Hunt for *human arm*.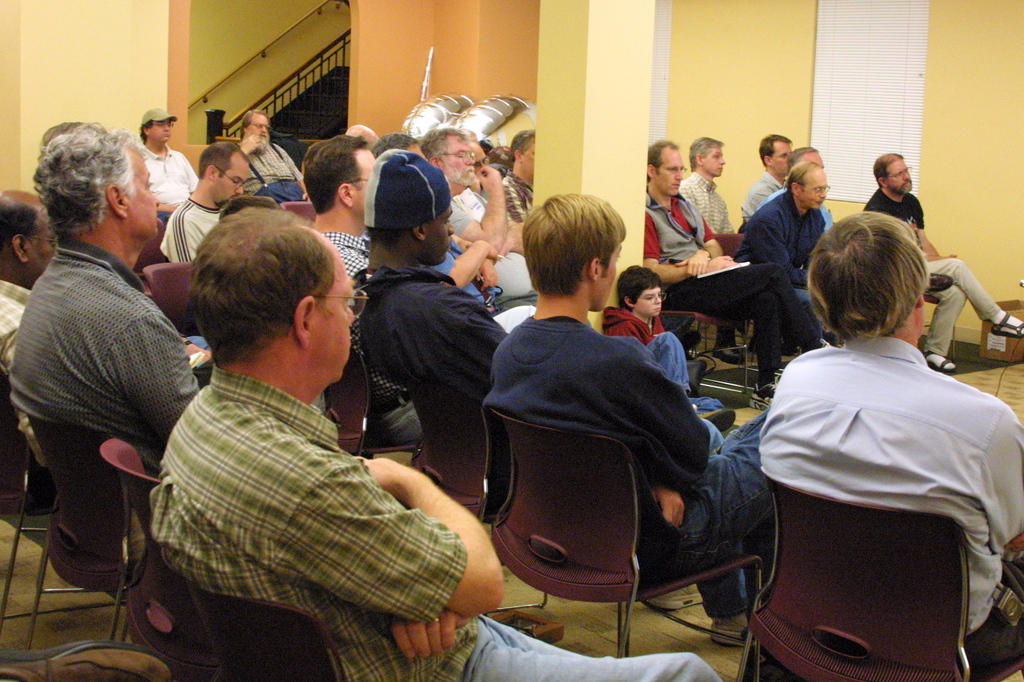
Hunted down at (742, 184, 760, 217).
